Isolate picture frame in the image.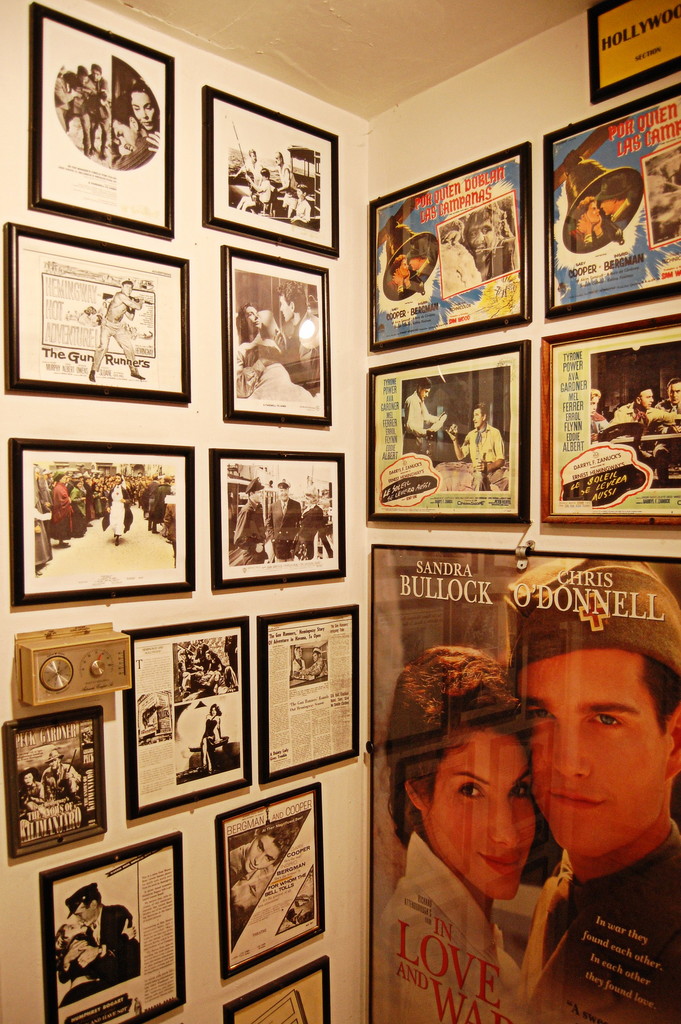
Isolated region: bbox=(583, 0, 680, 111).
